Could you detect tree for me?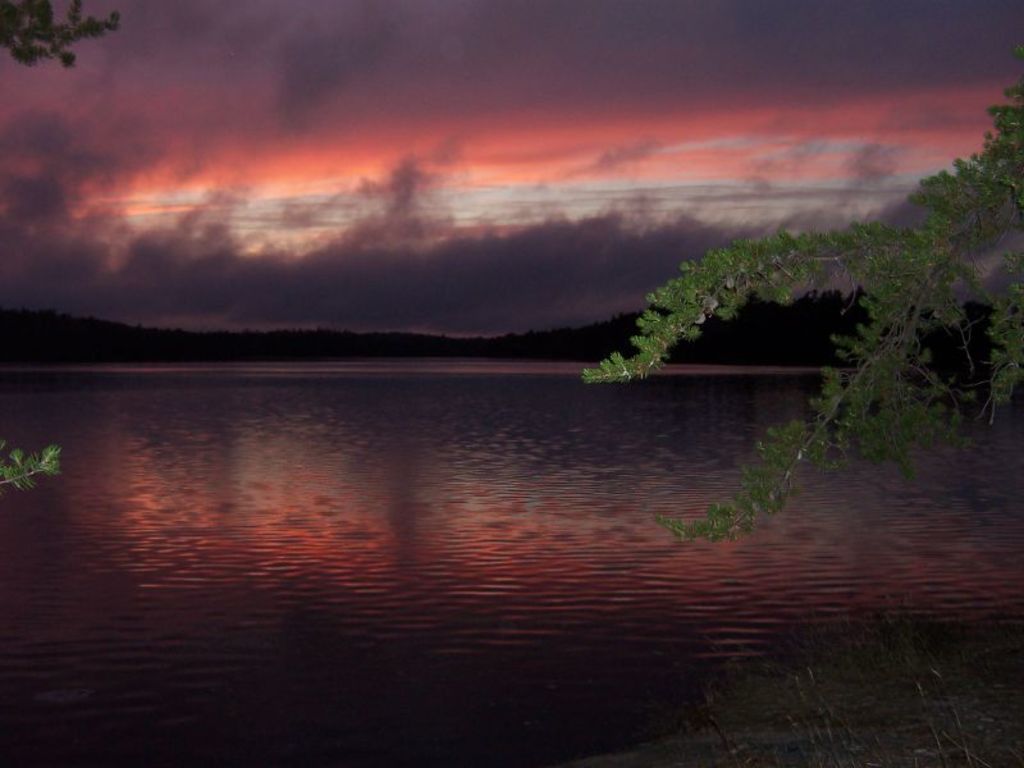
Detection result: bbox=(567, 90, 1023, 548).
